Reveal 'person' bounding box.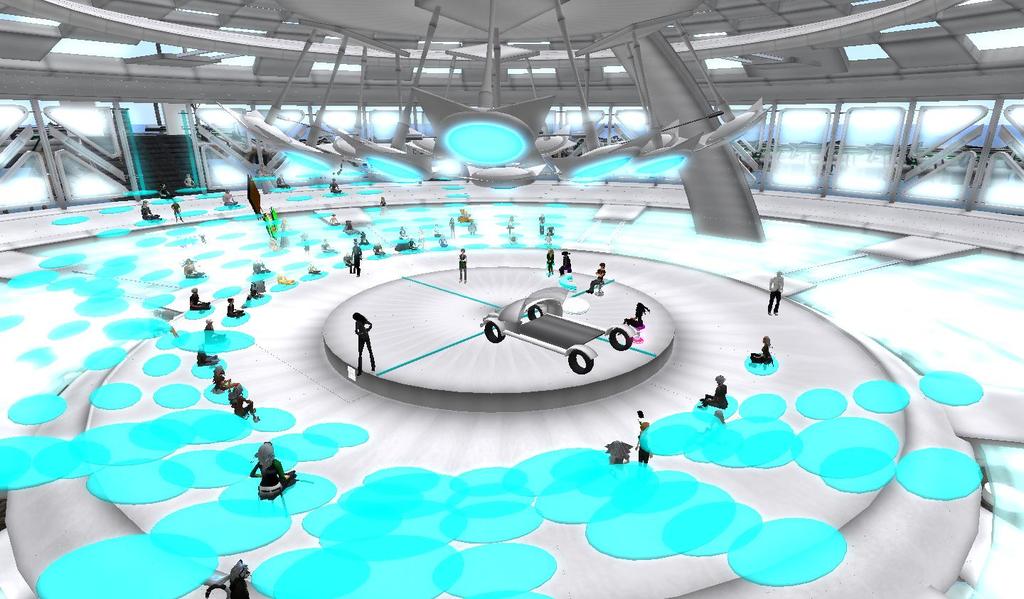
Revealed: <region>352, 238, 363, 275</region>.
